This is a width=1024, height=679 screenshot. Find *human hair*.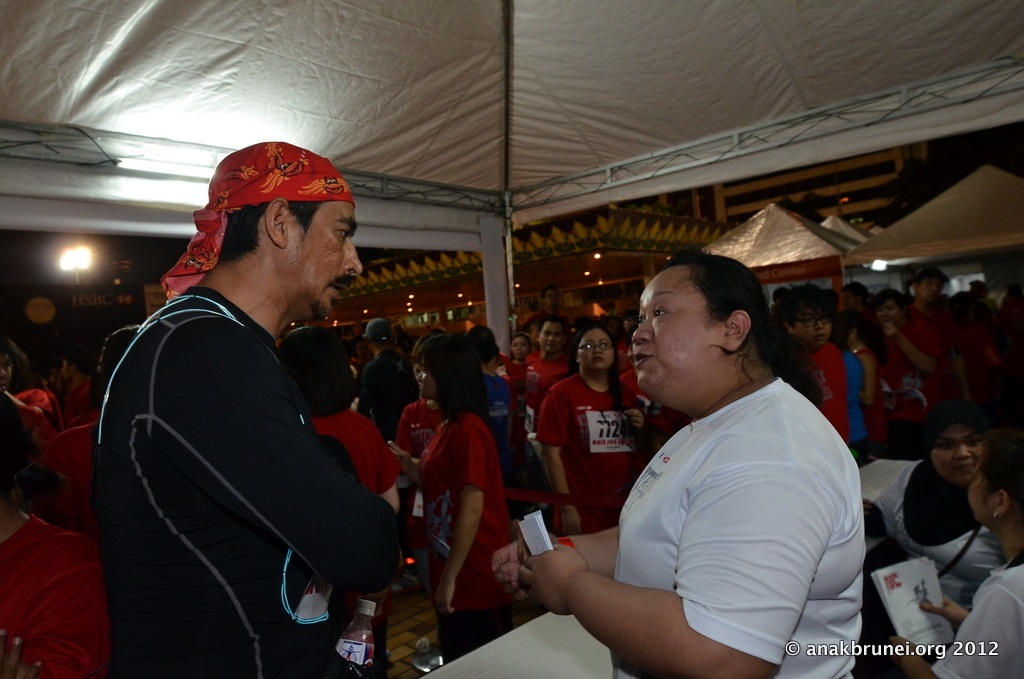
Bounding box: box(416, 334, 489, 419).
